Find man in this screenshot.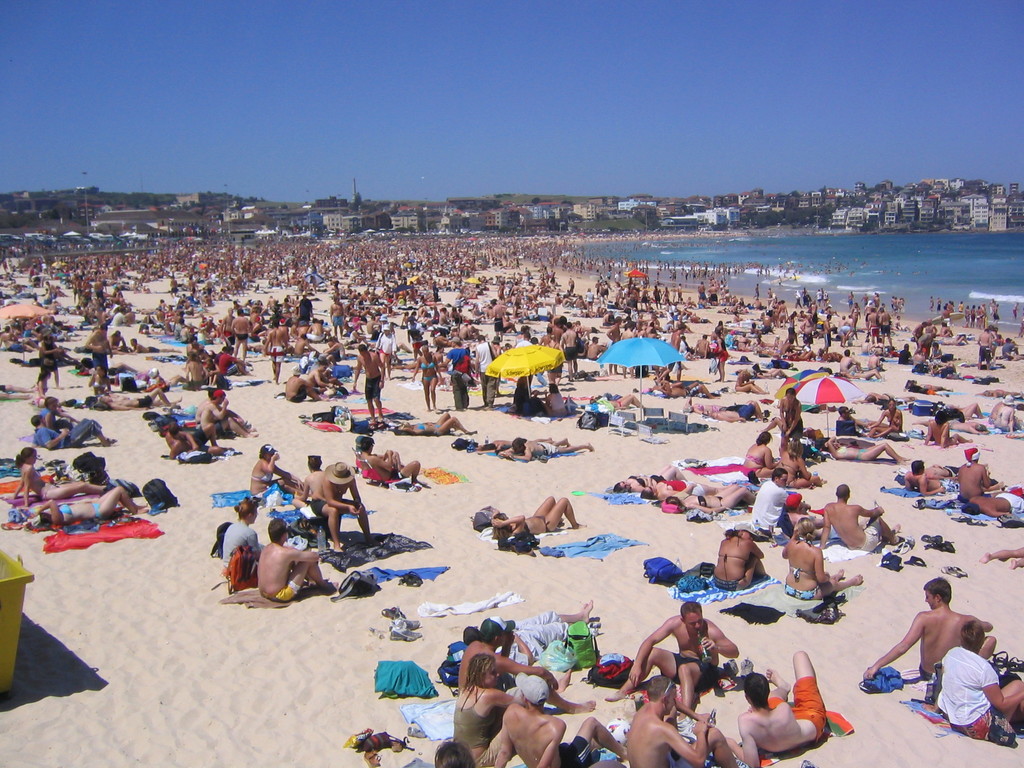
The bounding box for man is bbox=[862, 576, 996, 685].
